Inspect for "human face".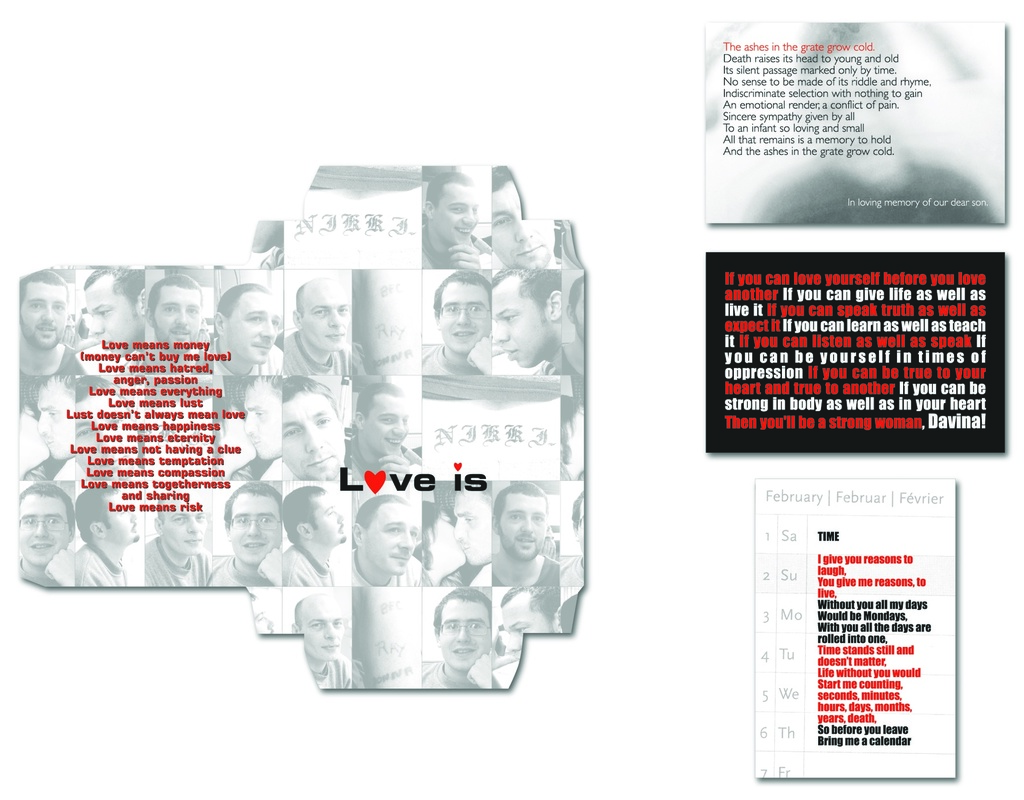
Inspection: 156:285:202:349.
